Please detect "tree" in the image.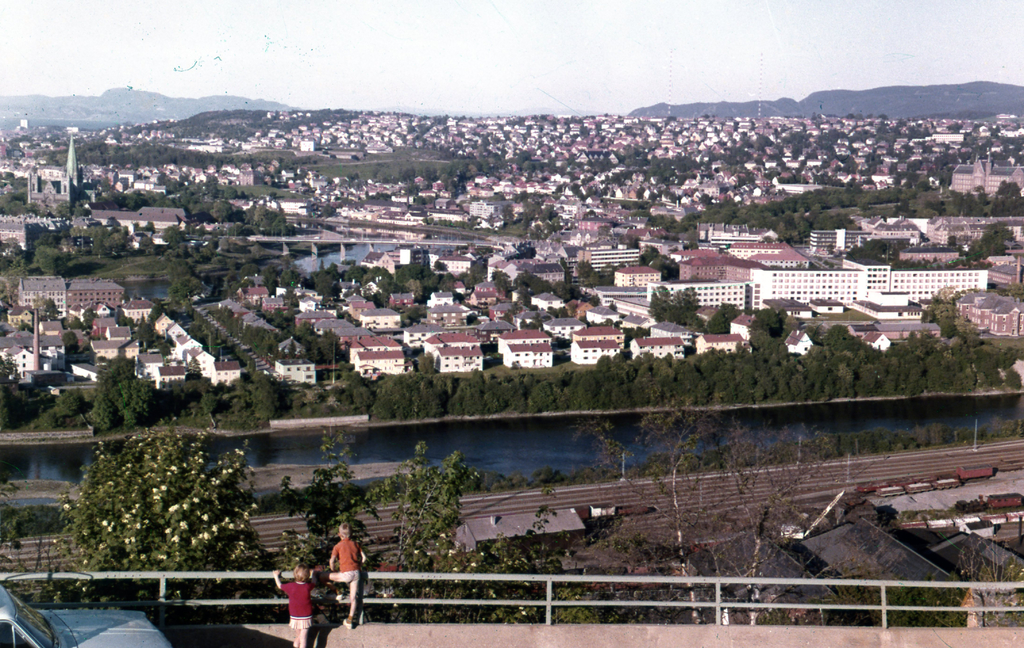
locate(939, 186, 981, 220).
